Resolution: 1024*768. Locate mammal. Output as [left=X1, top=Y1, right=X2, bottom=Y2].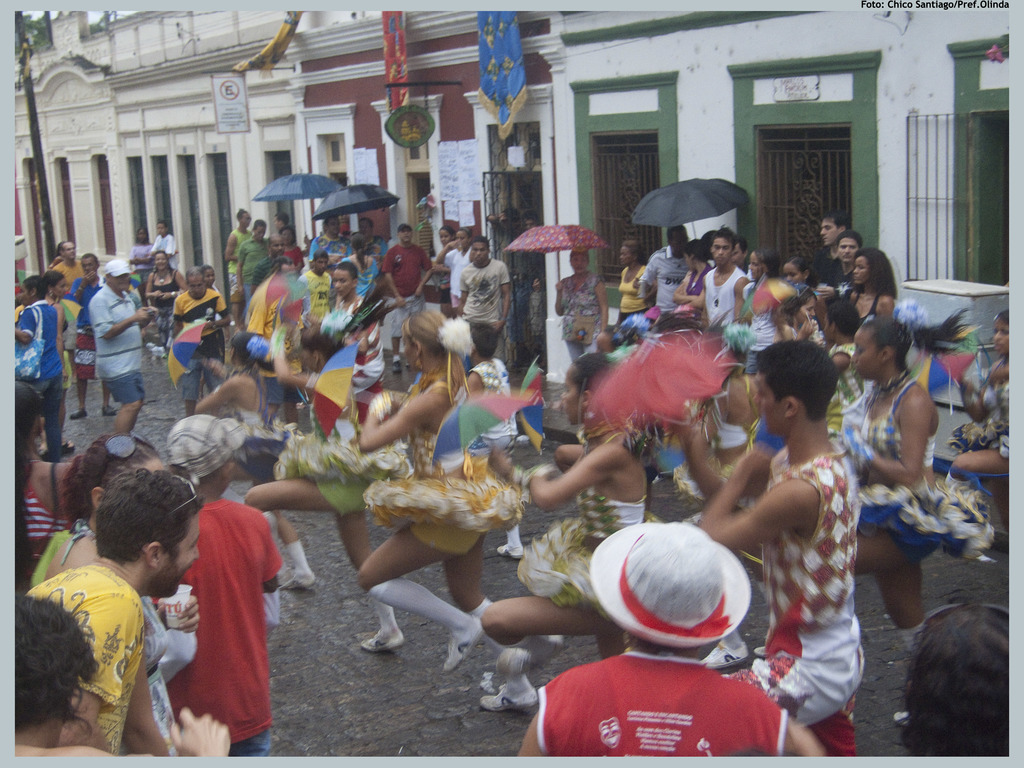
[left=272, top=215, right=289, bottom=244].
